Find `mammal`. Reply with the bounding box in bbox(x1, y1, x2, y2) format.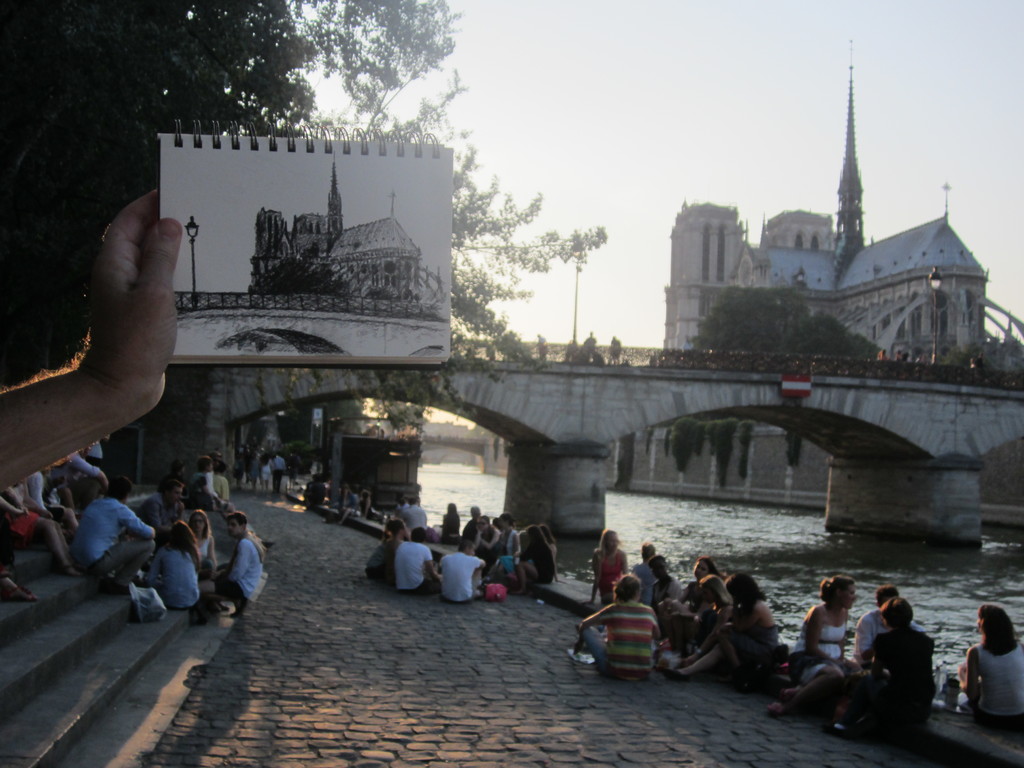
bbox(196, 452, 223, 511).
